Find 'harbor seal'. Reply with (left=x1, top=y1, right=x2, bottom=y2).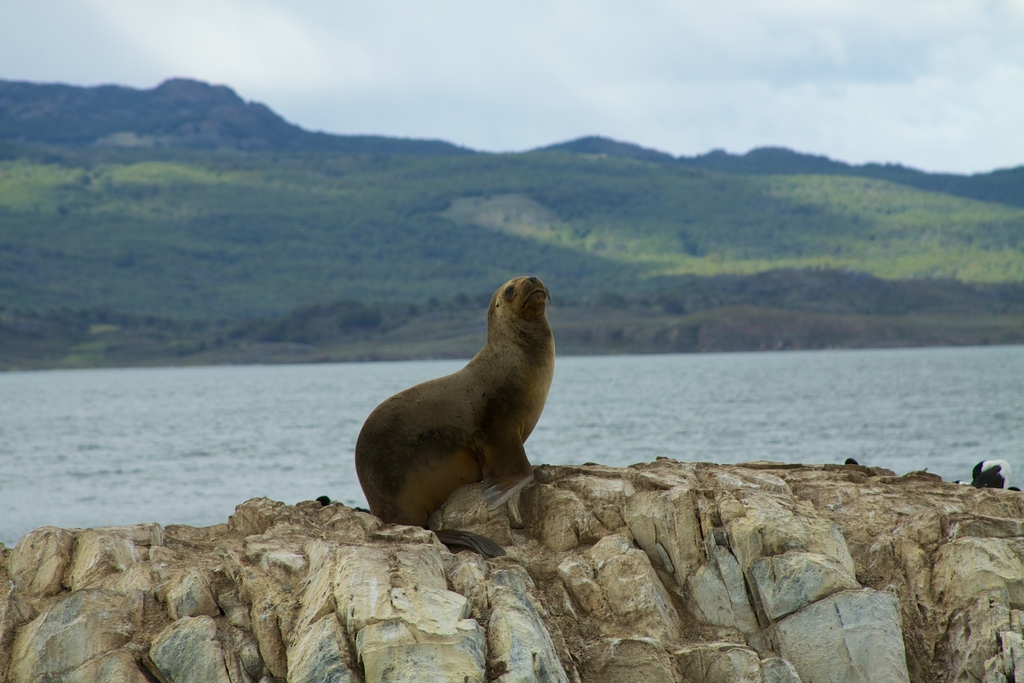
(left=353, top=266, right=558, bottom=527).
